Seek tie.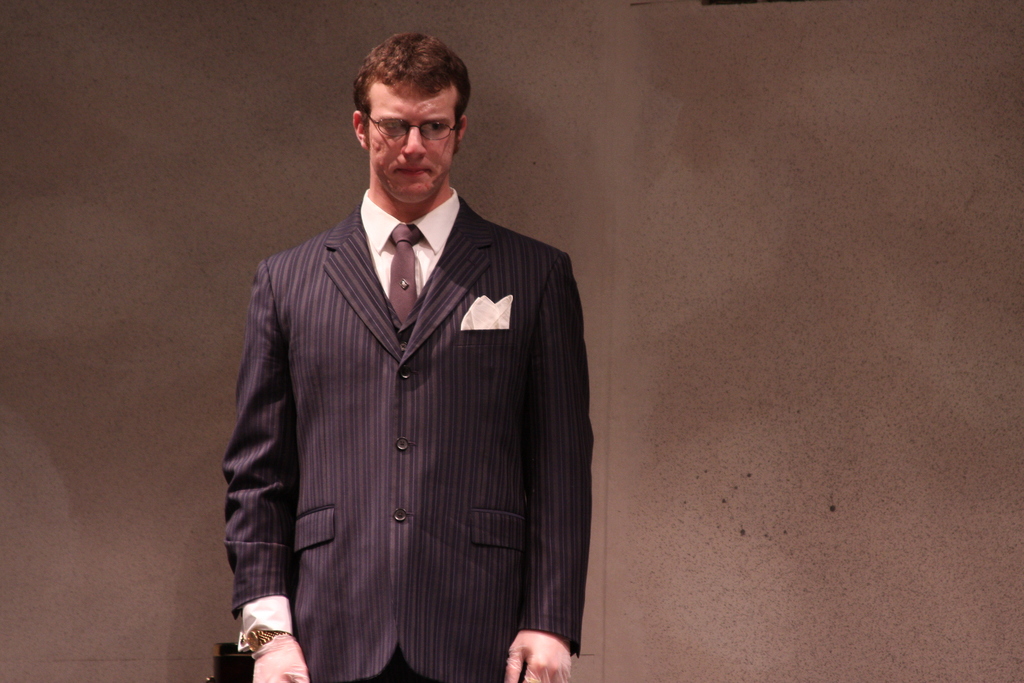
detection(388, 220, 419, 322).
